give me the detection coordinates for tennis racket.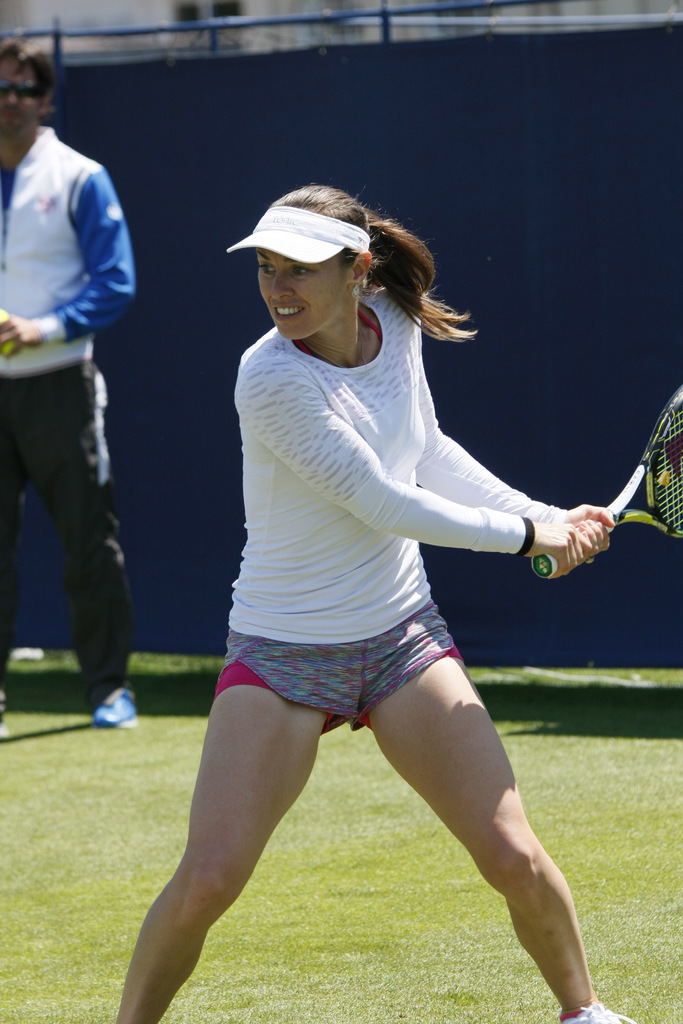
(532,387,682,580).
